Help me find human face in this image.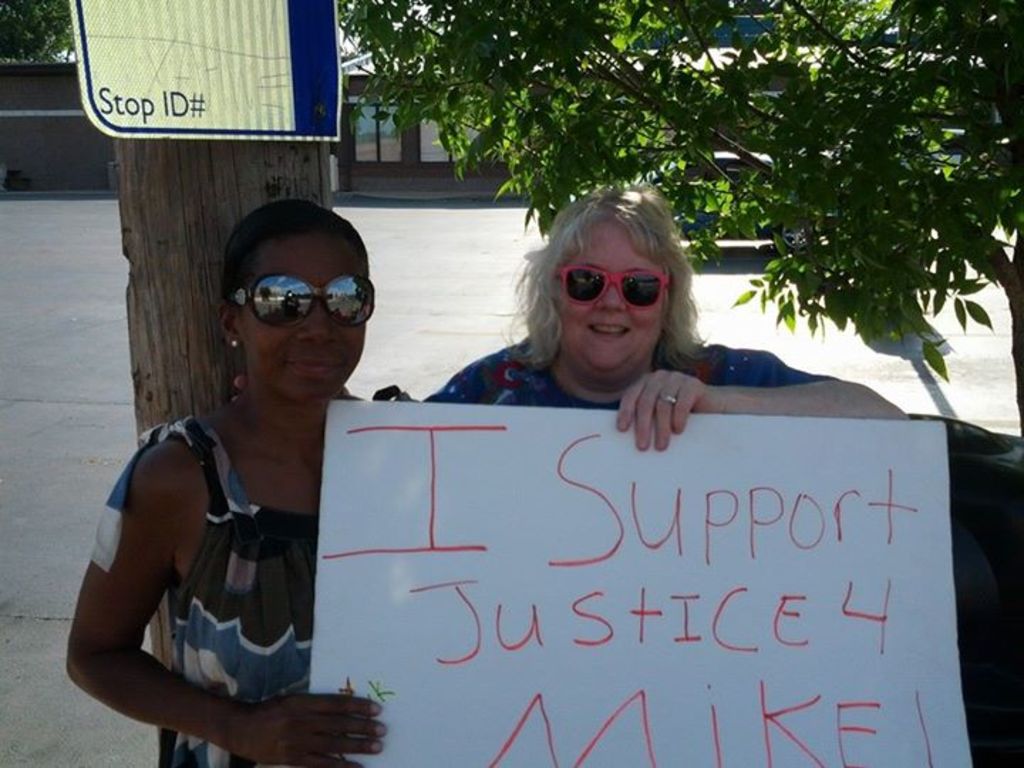
Found it: 235, 233, 377, 398.
